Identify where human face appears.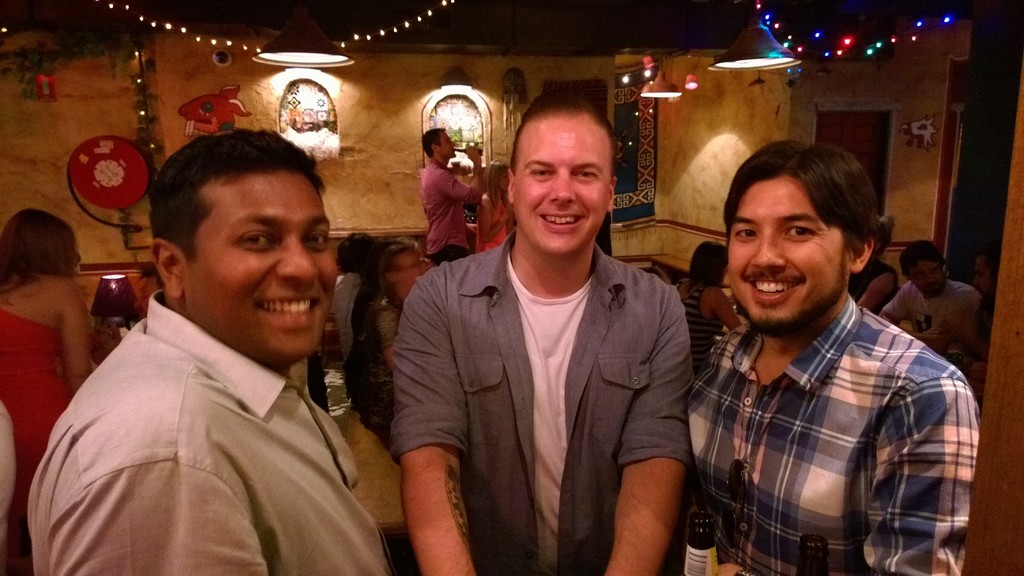
Appears at <region>403, 247, 426, 289</region>.
